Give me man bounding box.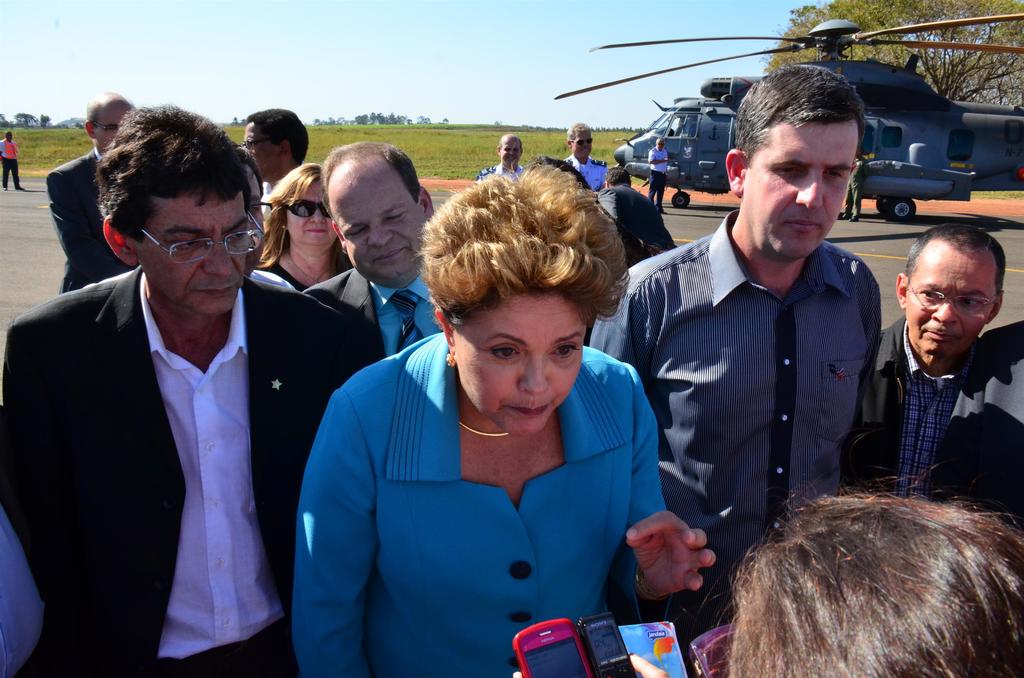
[301, 141, 444, 354].
